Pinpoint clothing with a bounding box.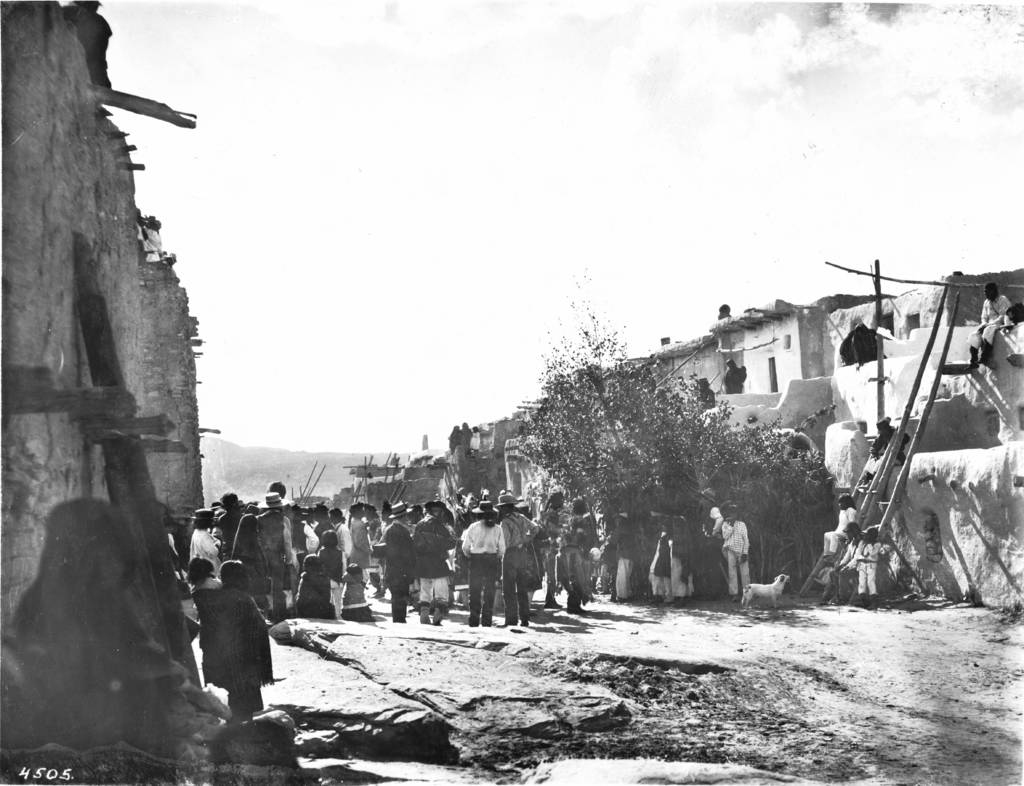
bbox=(611, 523, 637, 598).
